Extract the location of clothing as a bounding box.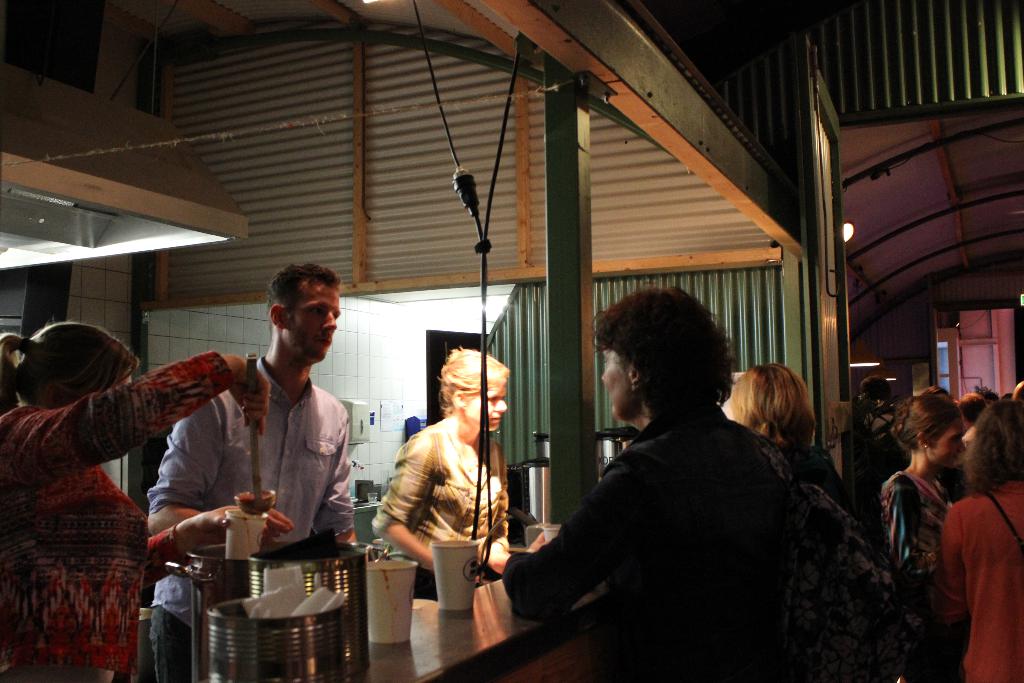
{"left": 145, "top": 358, "right": 360, "bottom": 675}.
